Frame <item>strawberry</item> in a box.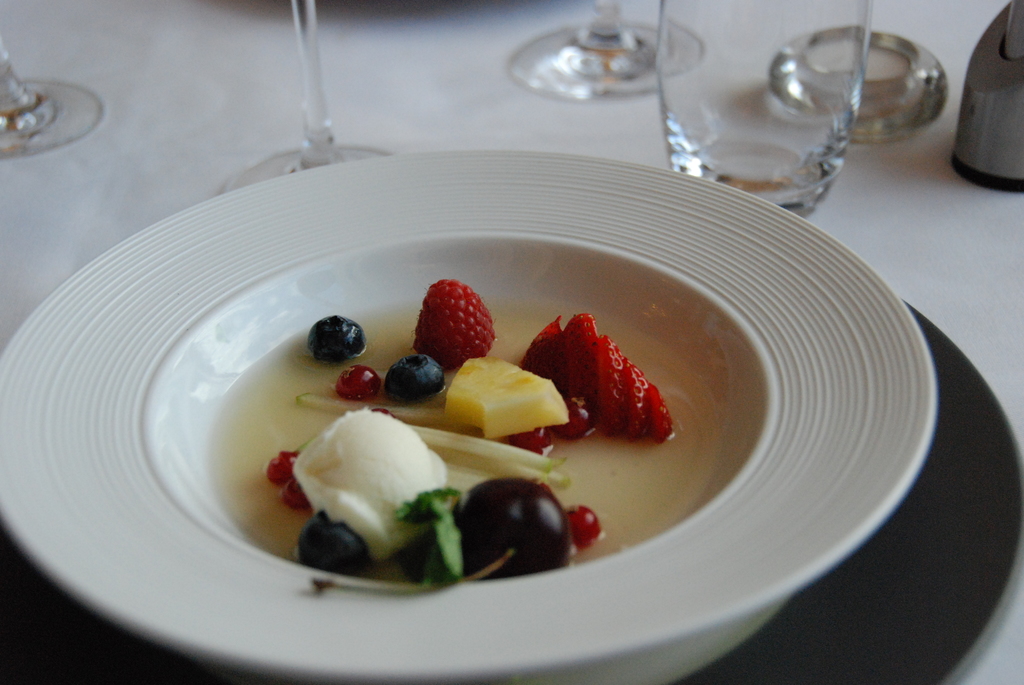
<region>399, 286, 488, 370</region>.
